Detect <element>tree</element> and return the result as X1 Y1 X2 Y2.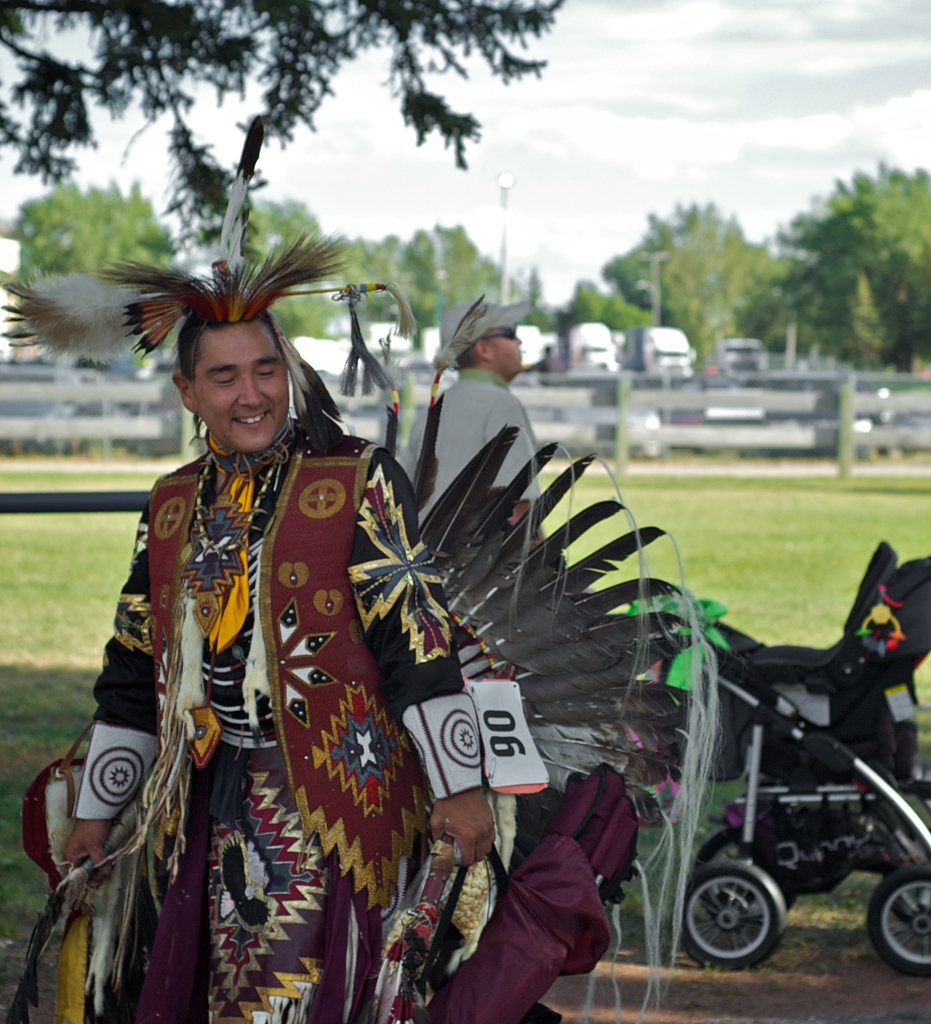
226 168 361 342.
